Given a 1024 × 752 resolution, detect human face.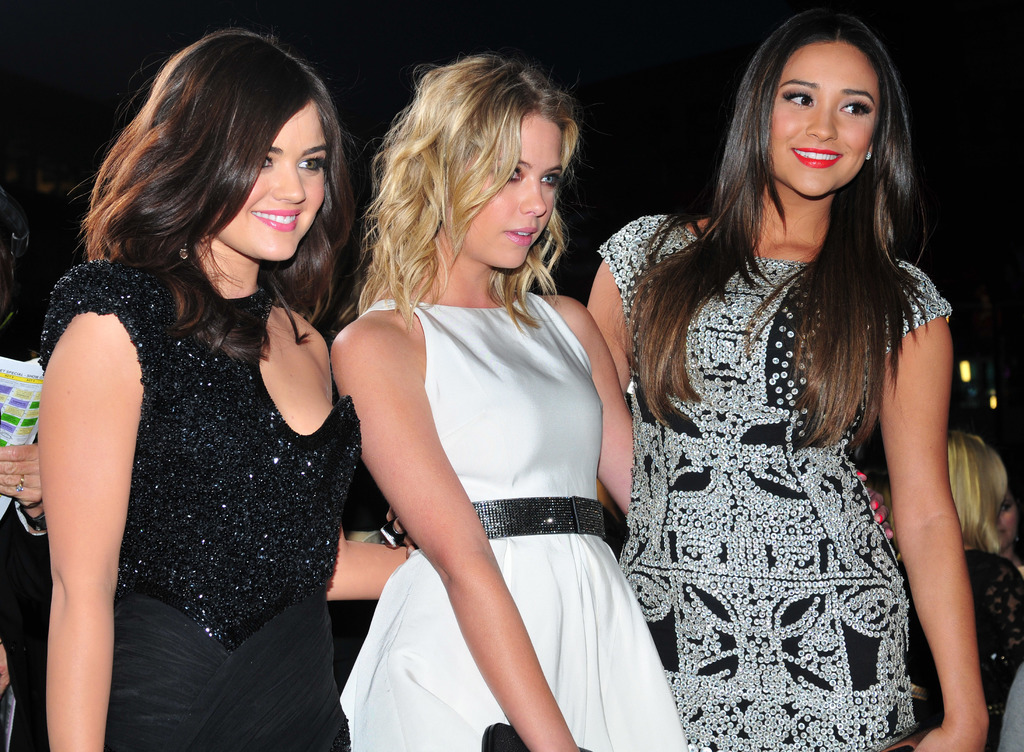
[left=764, top=35, right=874, bottom=199].
